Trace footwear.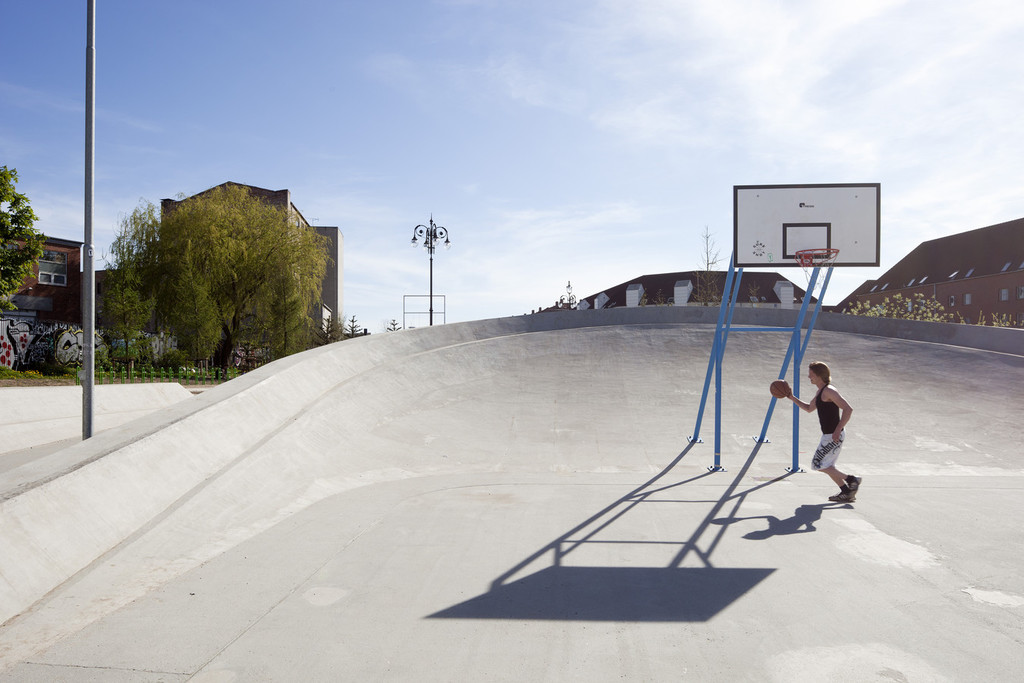
Traced to <box>849,476,861,499</box>.
